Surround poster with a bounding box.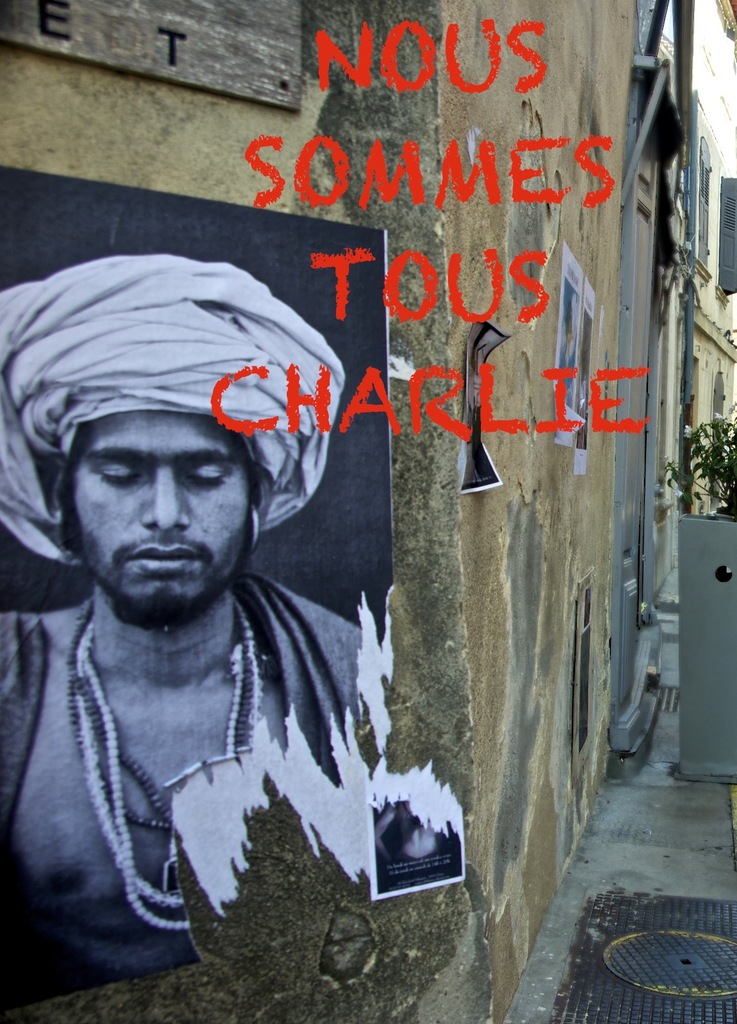
[551,237,602,476].
